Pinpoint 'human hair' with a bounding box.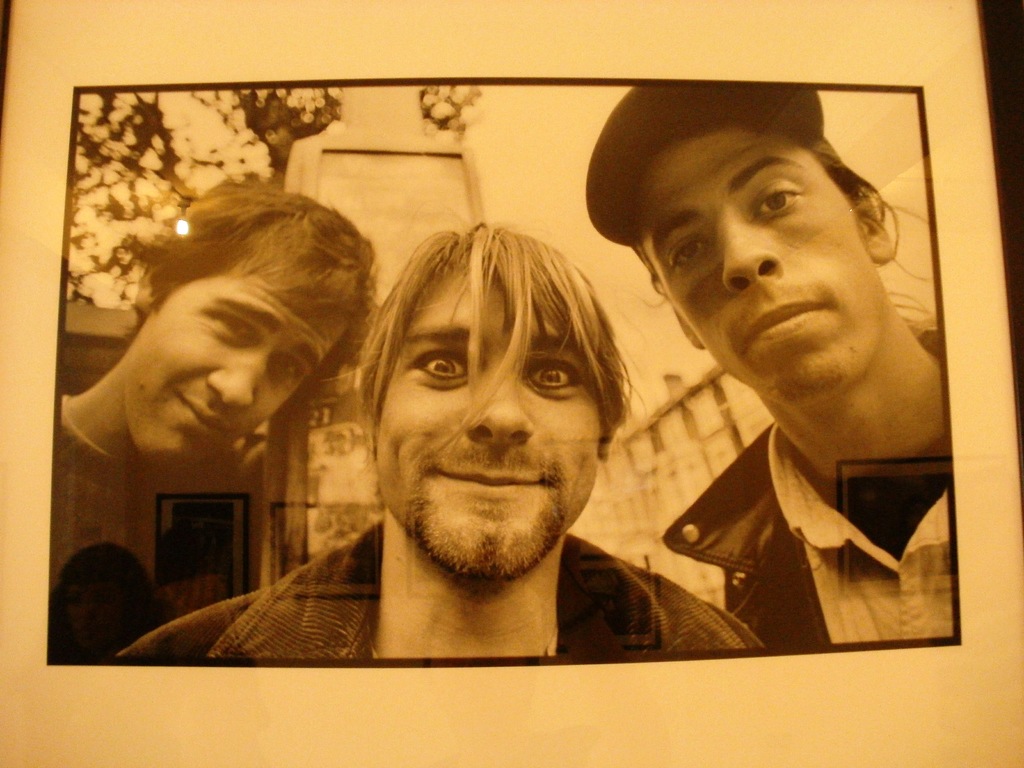
Rect(631, 98, 931, 325).
